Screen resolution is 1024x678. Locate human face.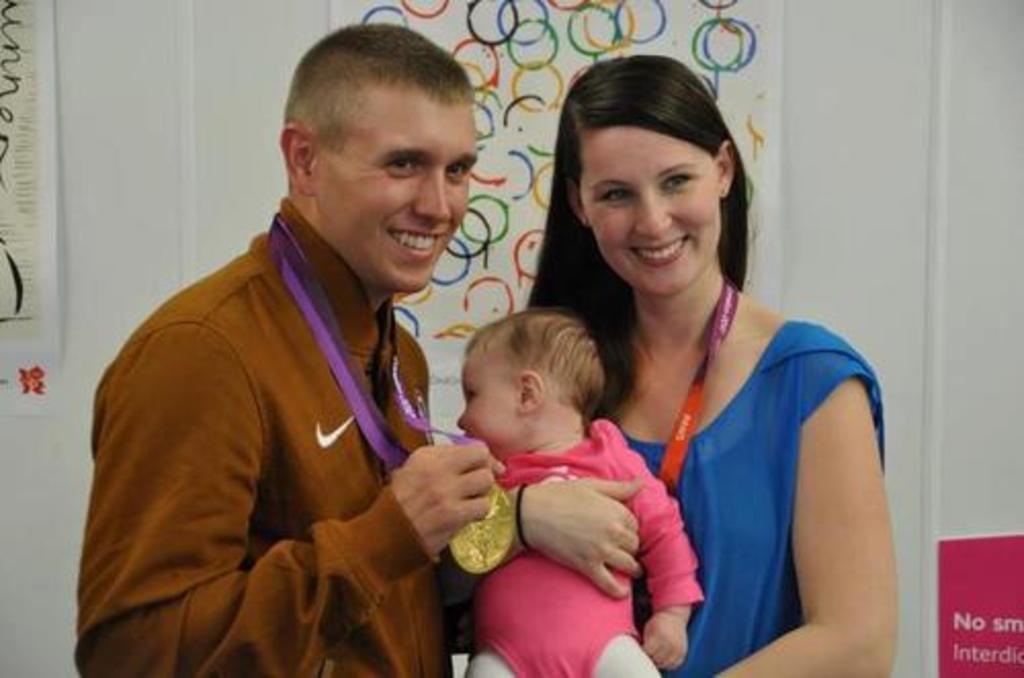
select_region(580, 131, 719, 299).
